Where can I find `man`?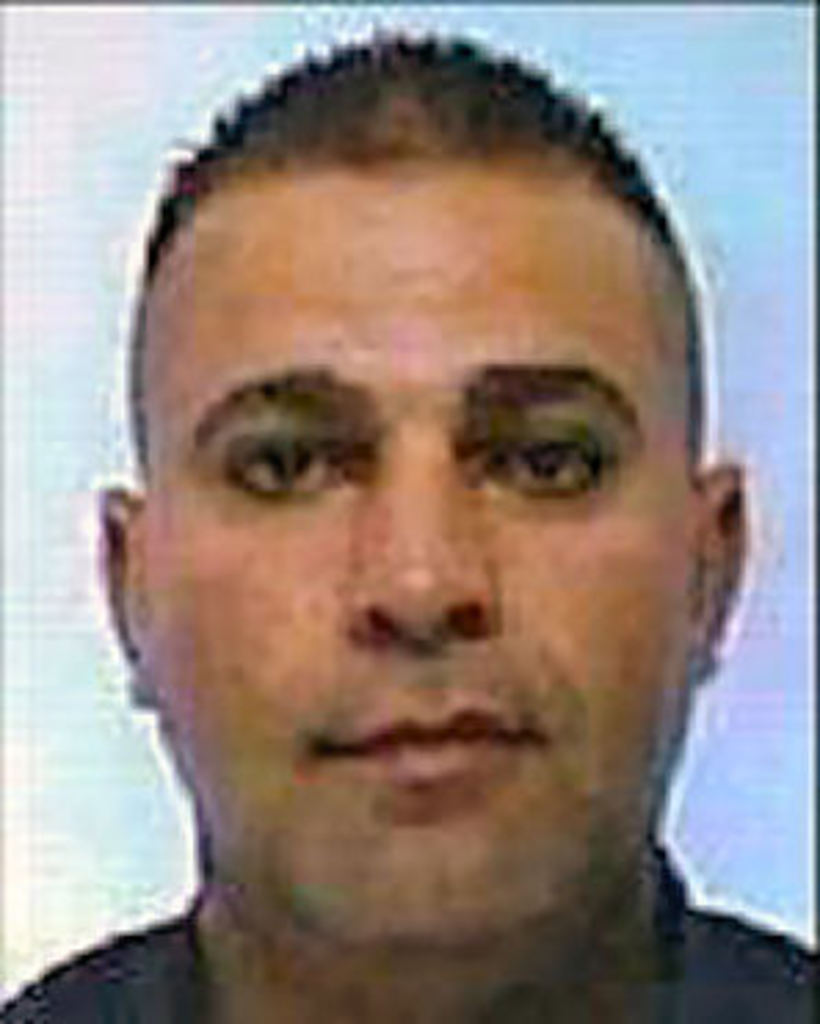
You can find it at 28,66,806,1023.
